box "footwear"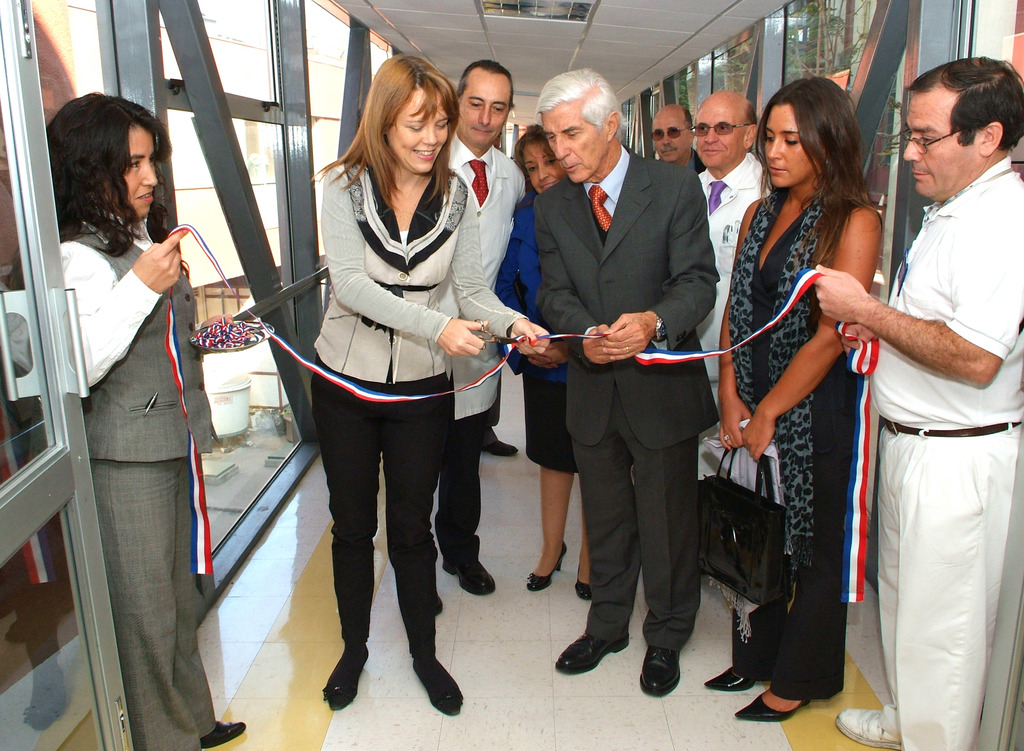
<bbox>437, 548, 495, 597</bbox>
